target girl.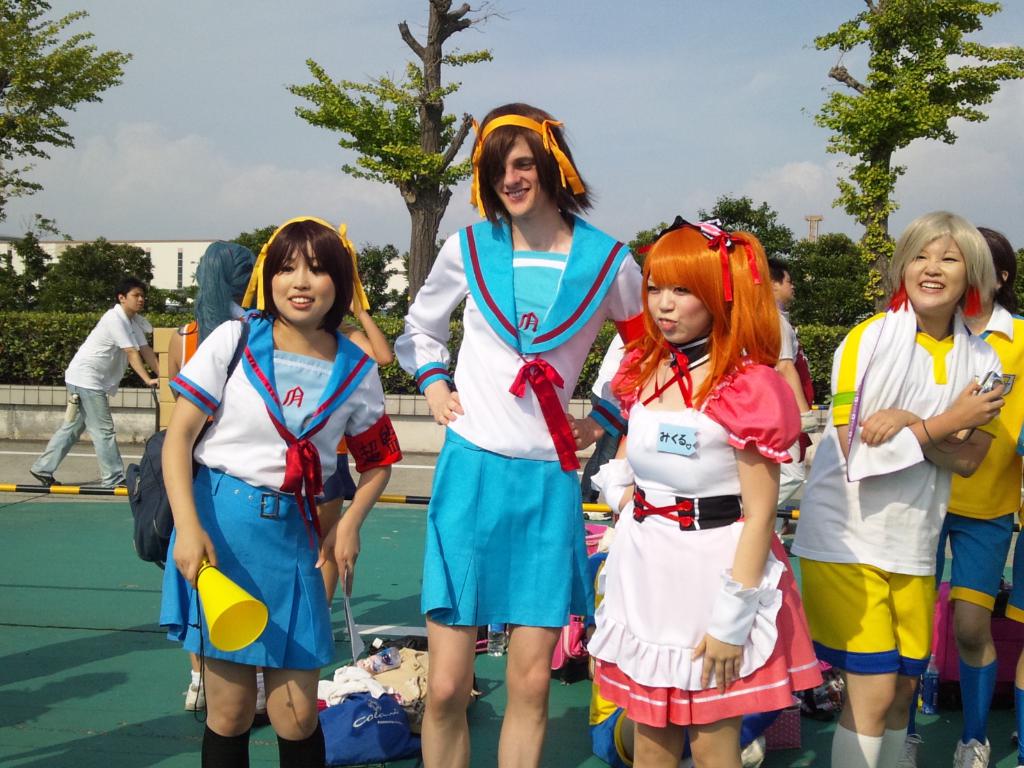
Target region: box=[784, 208, 1005, 766].
